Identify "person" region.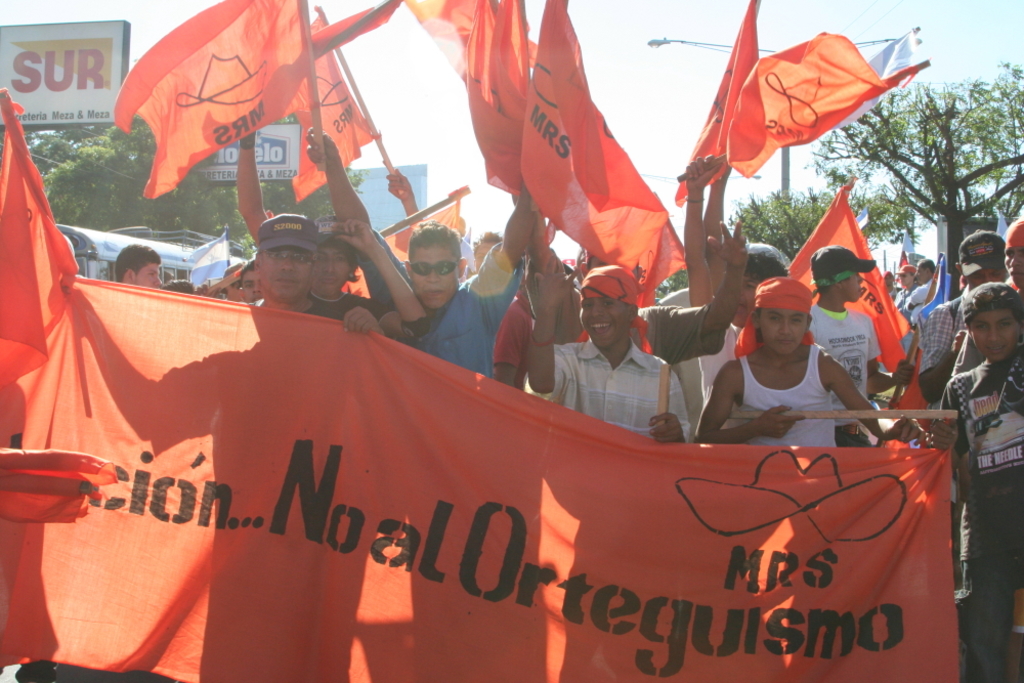
Region: l=801, t=241, r=902, b=454.
